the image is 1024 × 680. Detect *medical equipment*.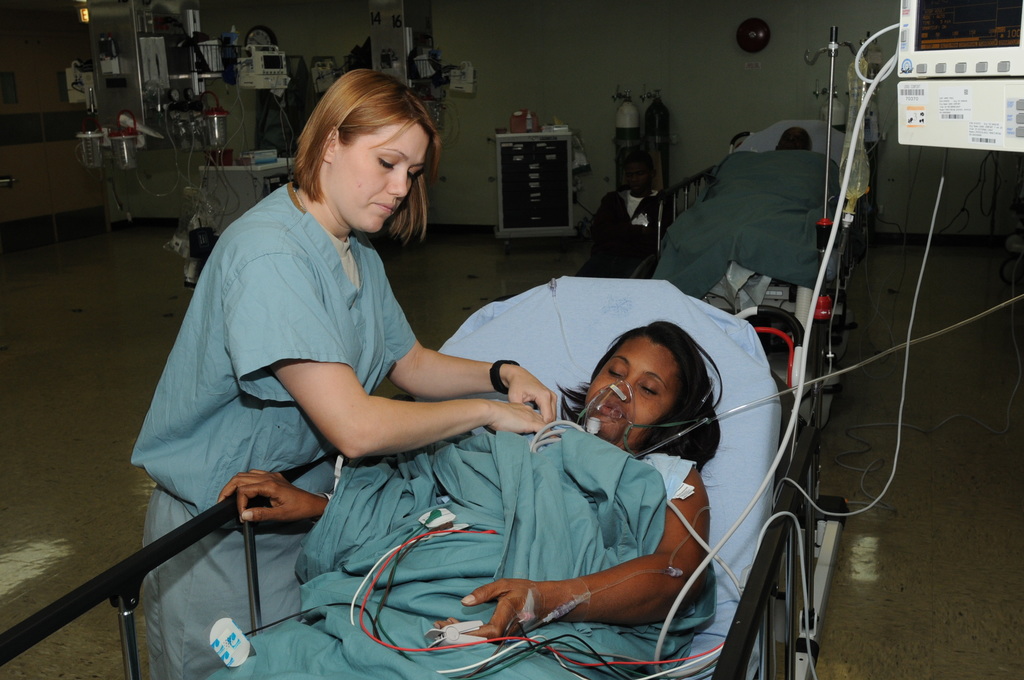
Detection: 571:292:1023:459.
